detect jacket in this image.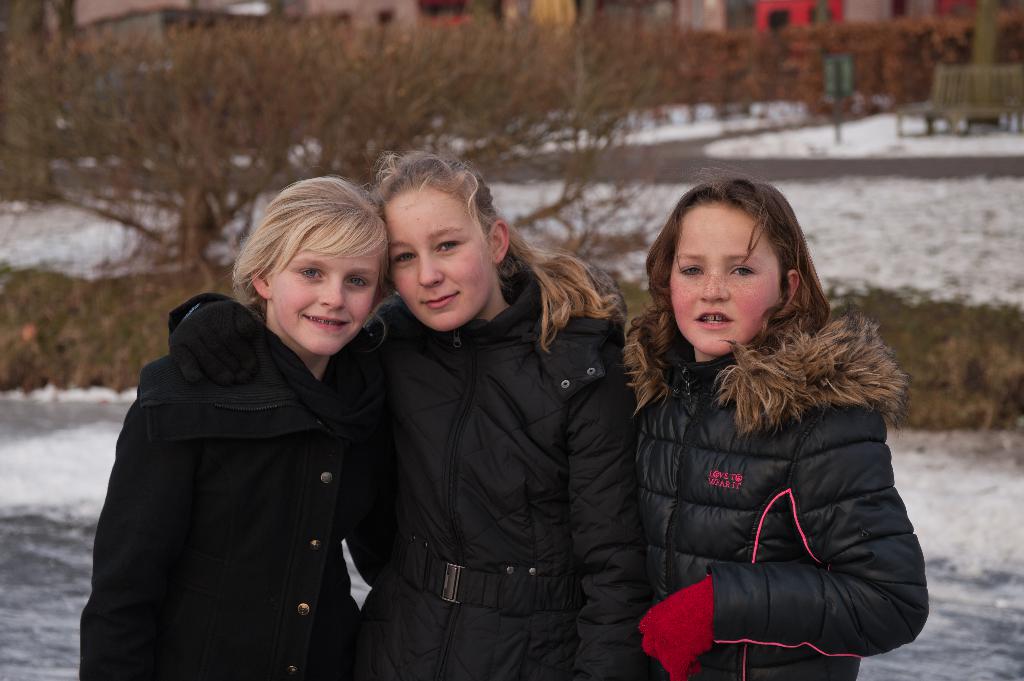
Detection: x1=76 y1=216 x2=414 y2=680.
